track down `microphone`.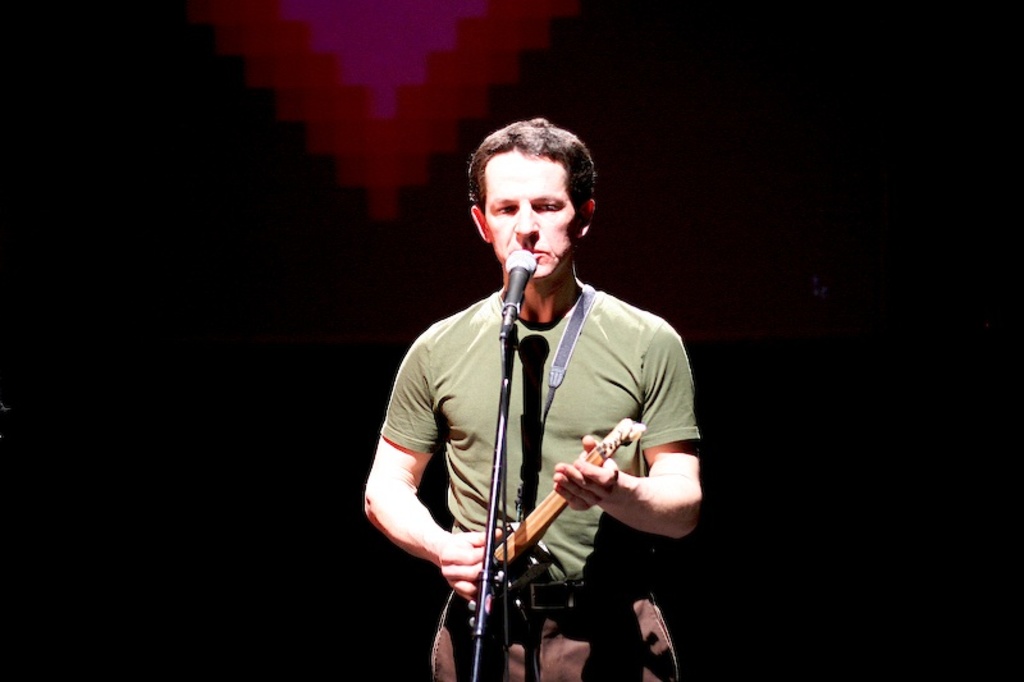
Tracked to [x1=498, y1=247, x2=532, y2=340].
